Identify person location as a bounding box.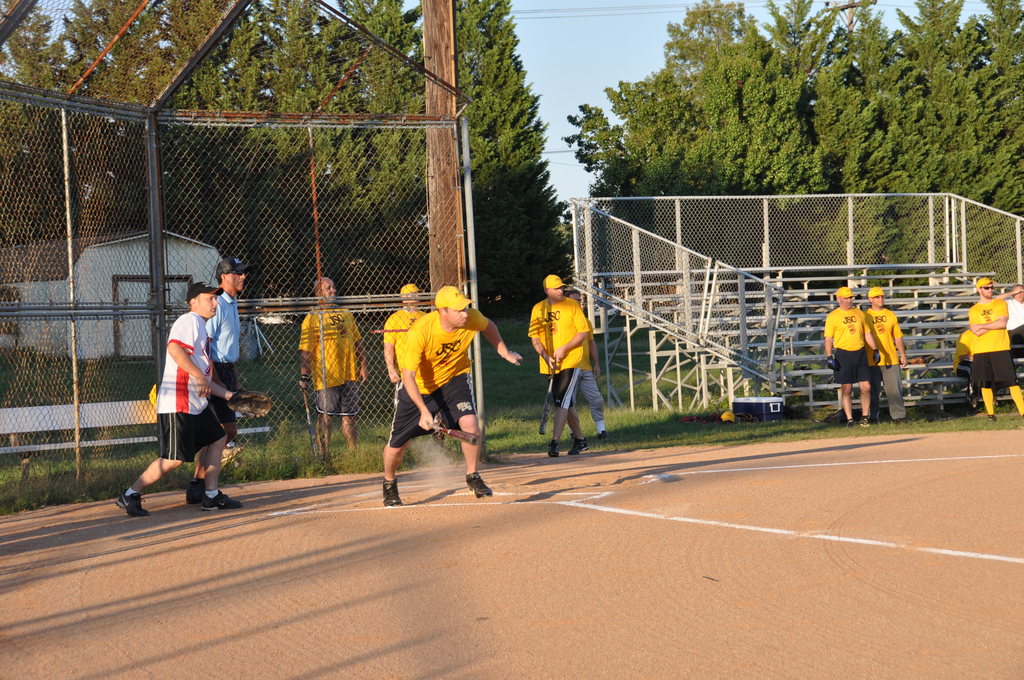
{"left": 296, "top": 279, "right": 362, "bottom": 461}.
